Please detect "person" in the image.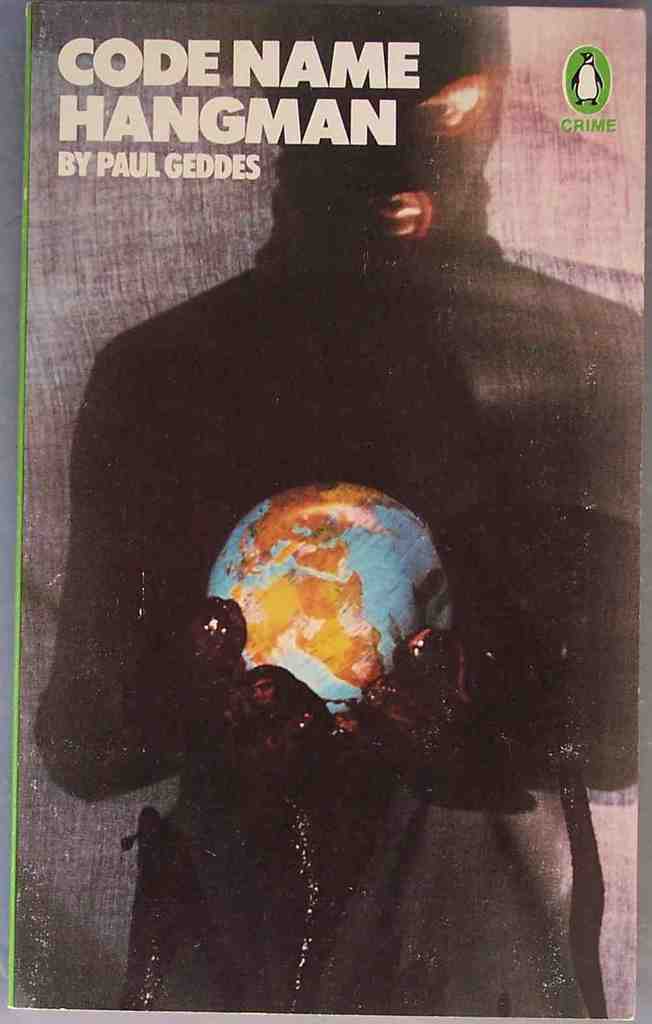
35:0:640:1014.
